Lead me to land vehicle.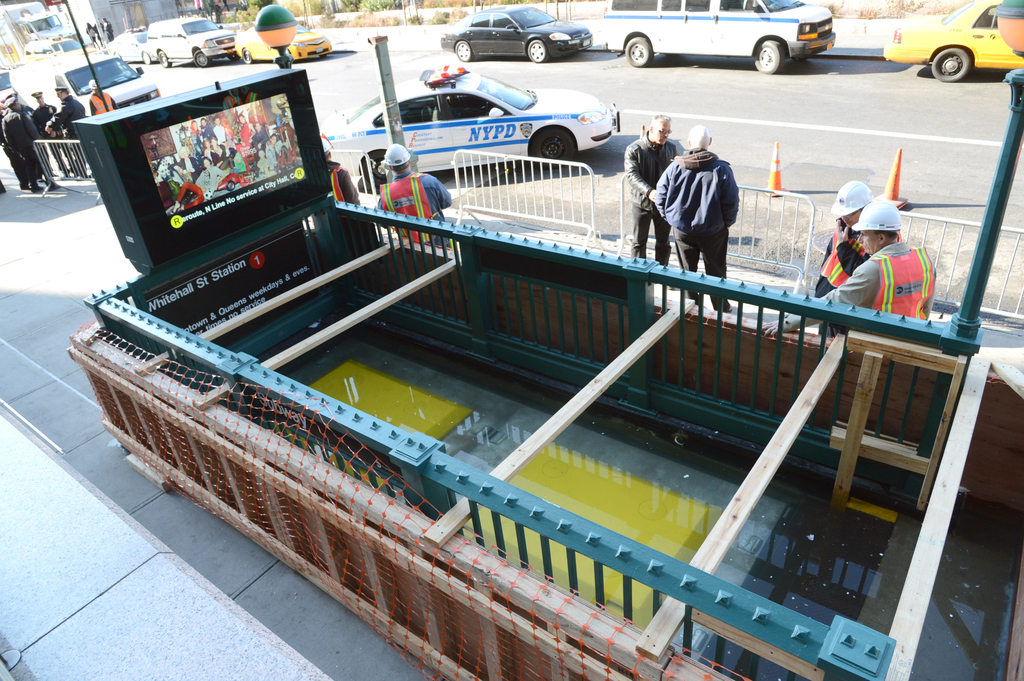
Lead to locate(605, 0, 835, 75).
